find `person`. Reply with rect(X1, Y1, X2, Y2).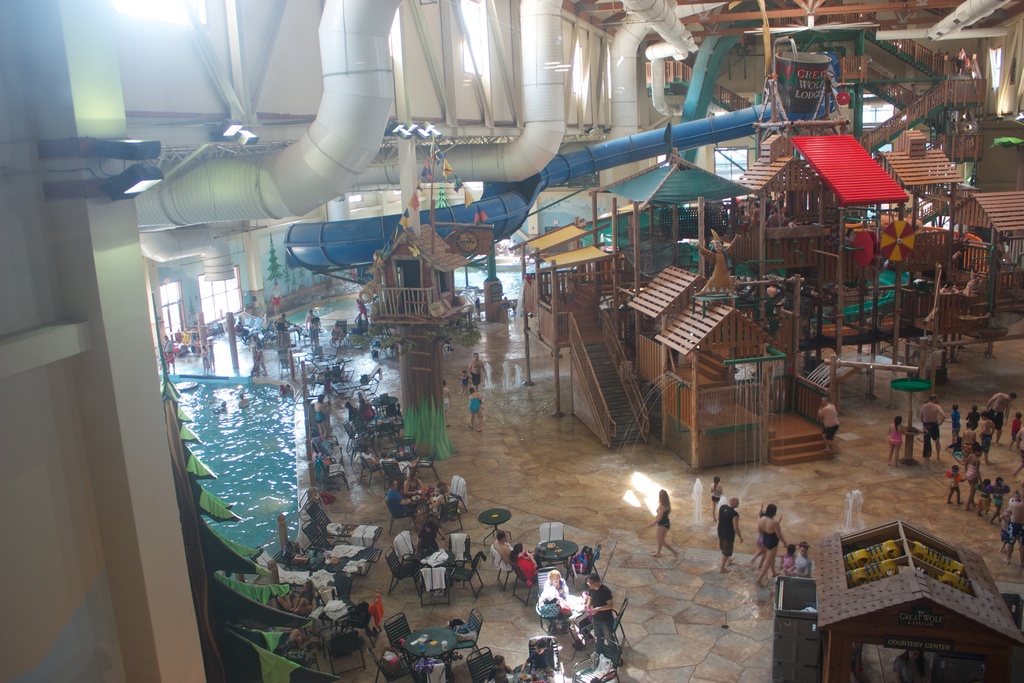
rect(481, 654, 520, 682).
